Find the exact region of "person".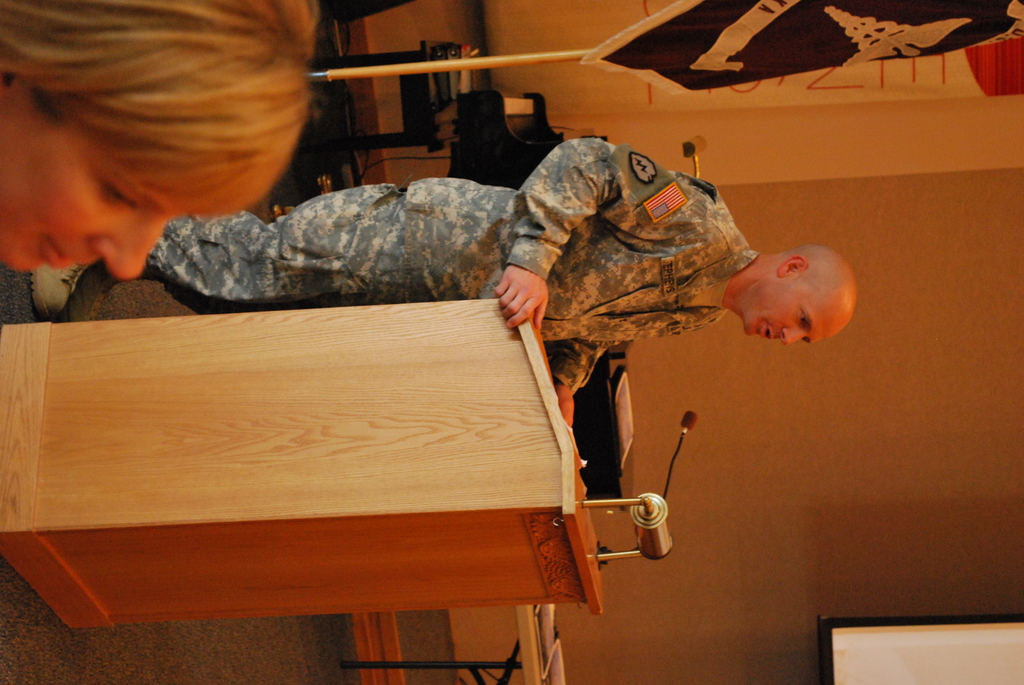
Exact region: pyautogui.locateOnScreen(26, 136, 863, 427).
